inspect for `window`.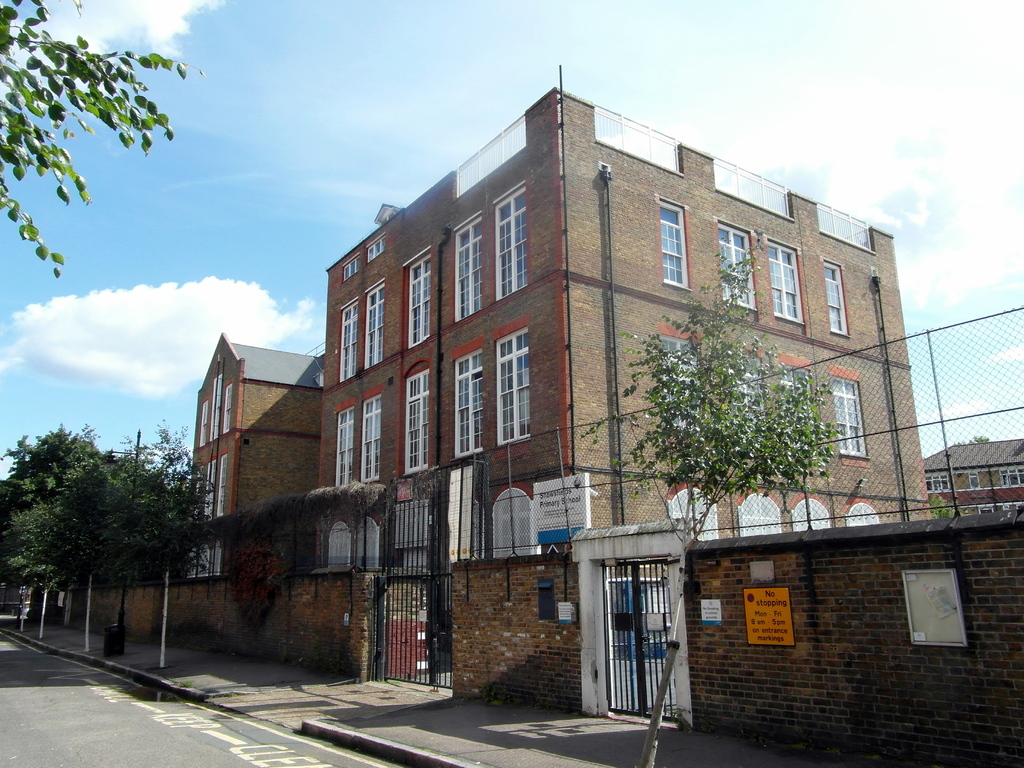
Inspection: <region>1004, 465, 1022, 486</region>.
